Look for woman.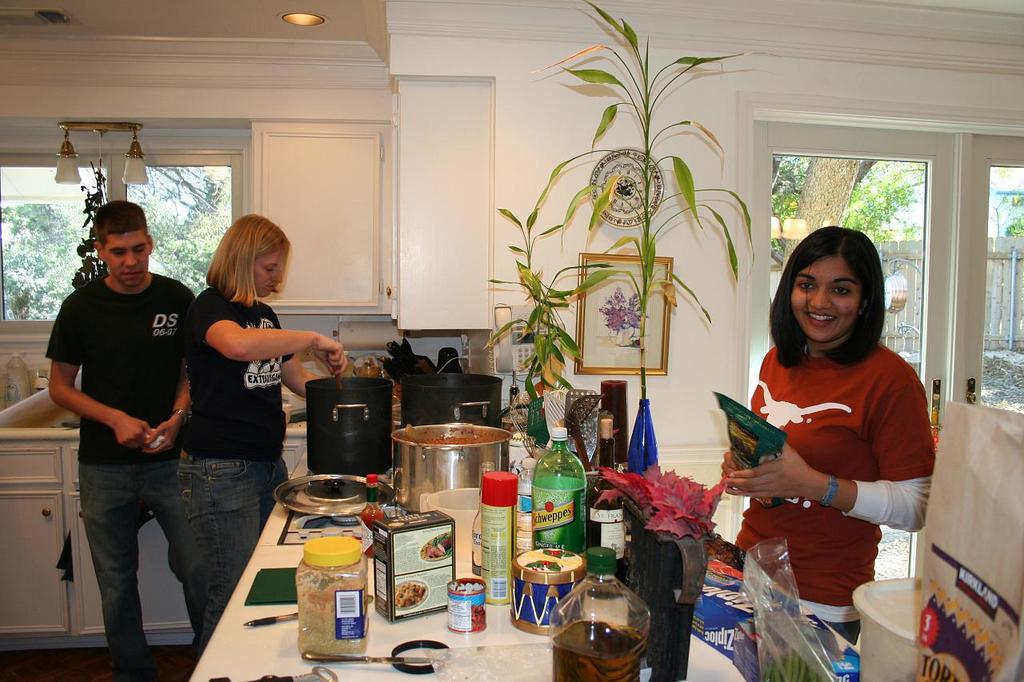
Found: bbox(182, 204, 355, 652).
